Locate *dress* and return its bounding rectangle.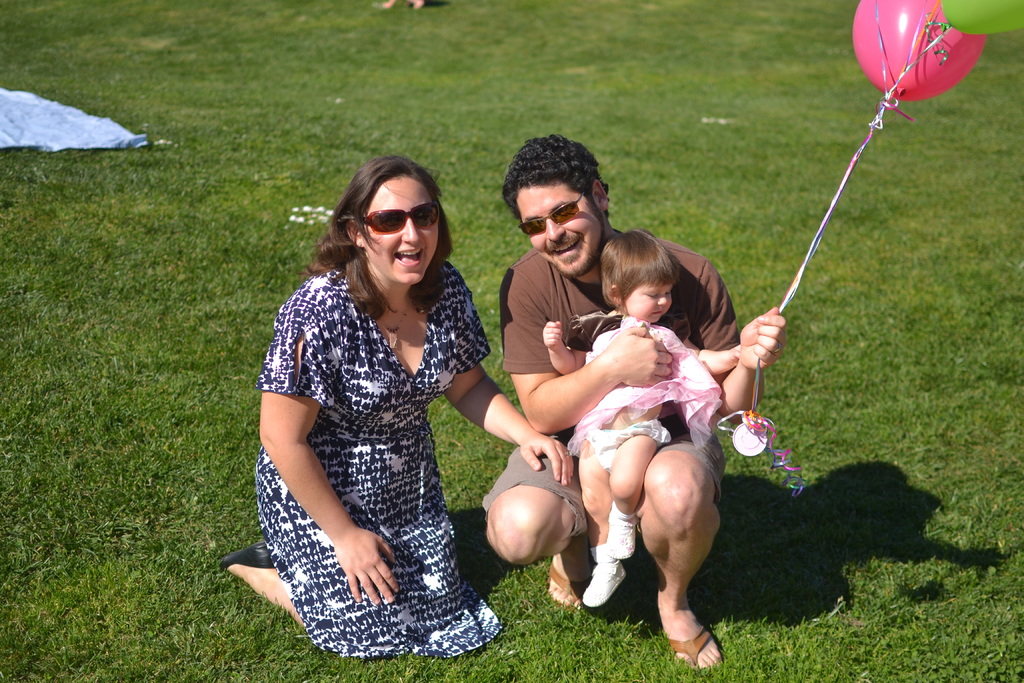
pyautogui.locateOnScreen(564, 313, 724, 458).
